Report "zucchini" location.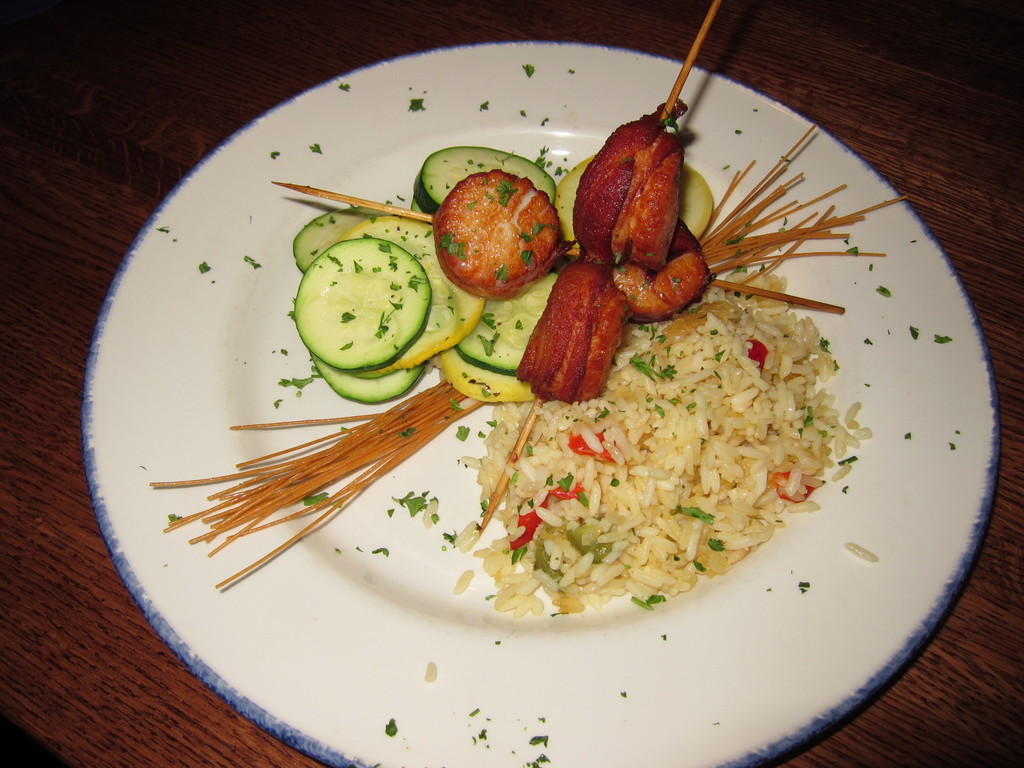
Report: bbox=(307, 342, 428, 409).
